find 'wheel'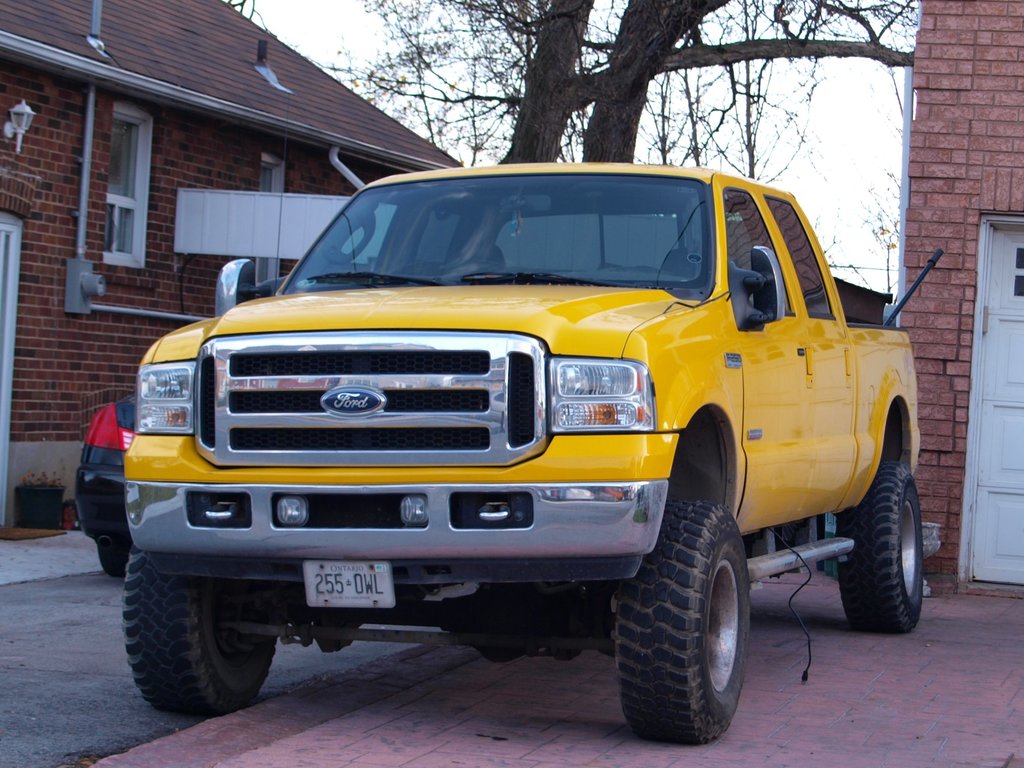
128:544:280:716
